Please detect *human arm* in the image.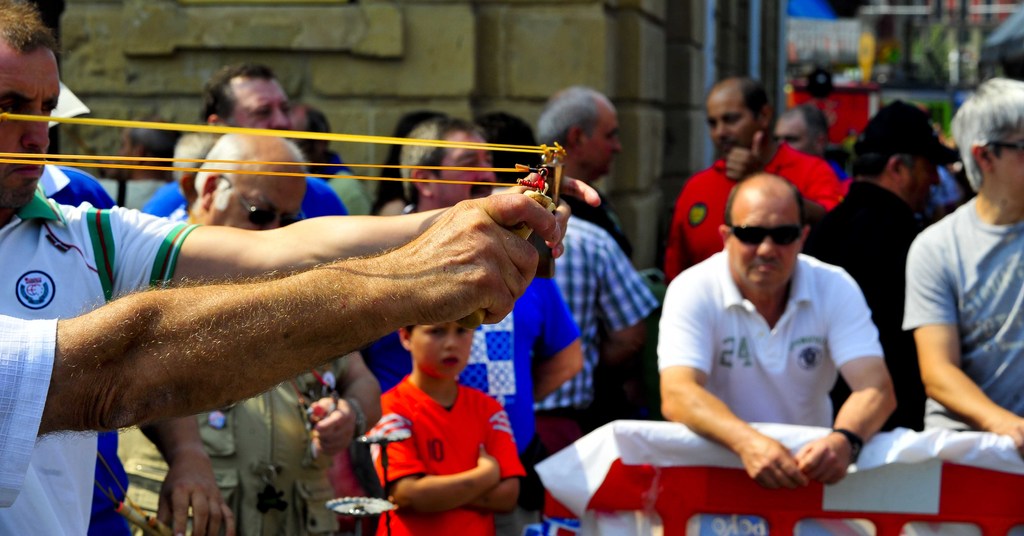
region(110, 174, 601, 295).
